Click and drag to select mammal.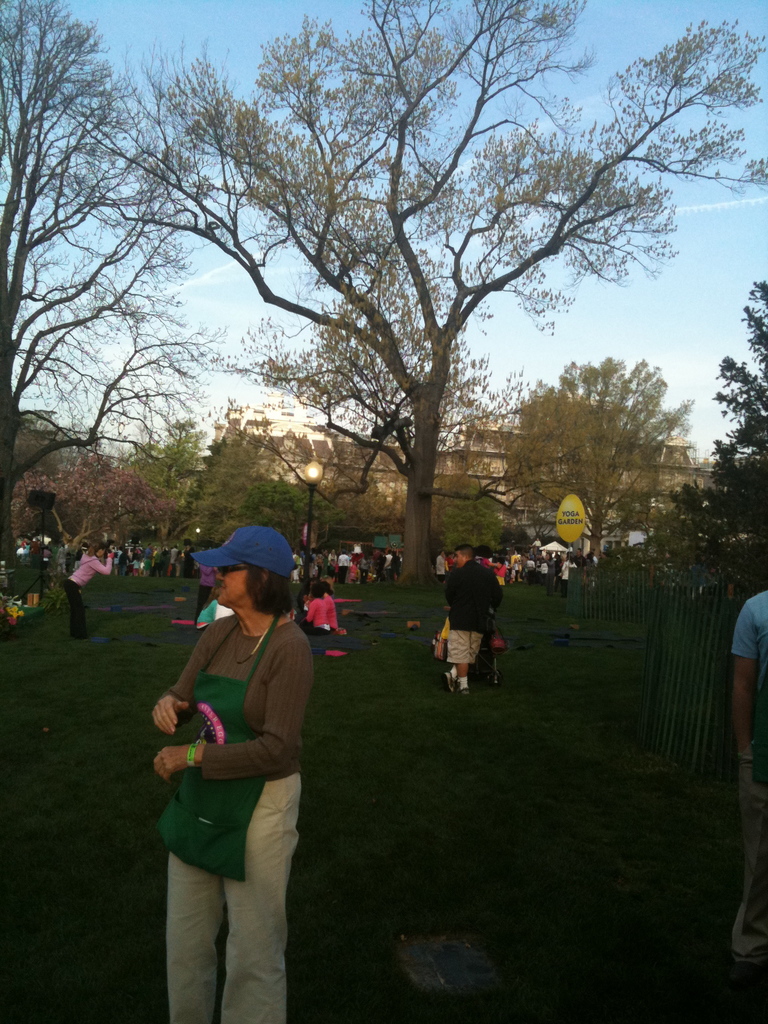
Selection: (440,543,500,698).
